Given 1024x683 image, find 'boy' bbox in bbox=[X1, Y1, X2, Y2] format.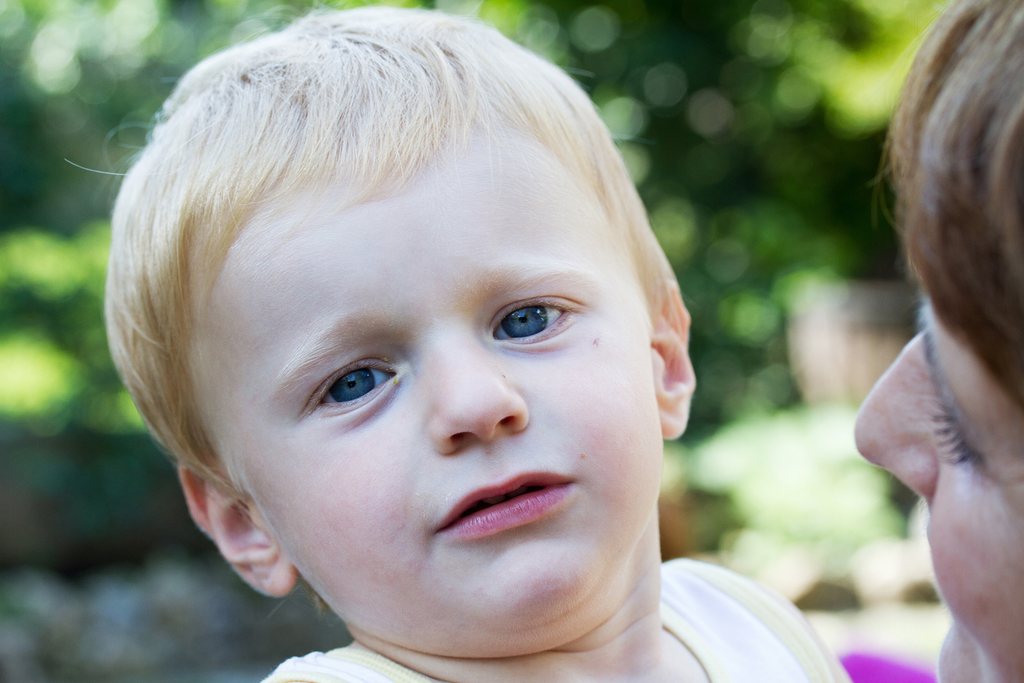
bbox=[74, 10, 827, 674].
